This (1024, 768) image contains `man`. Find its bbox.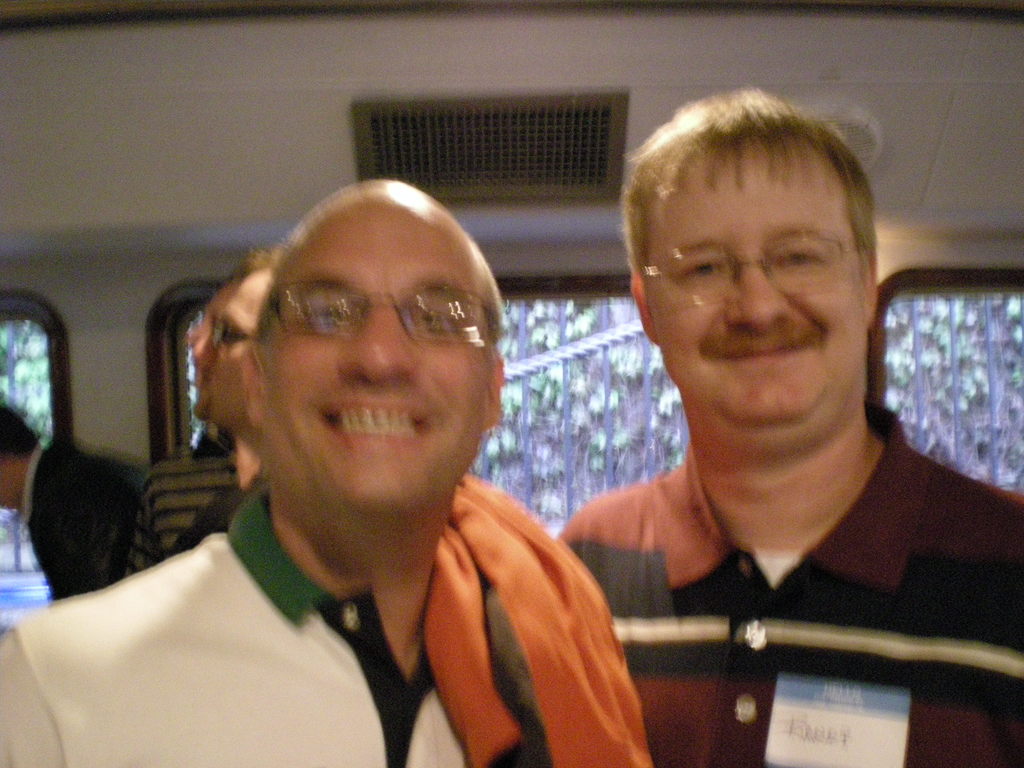
(x1=0, y1=400, x2=150, y2=595).
